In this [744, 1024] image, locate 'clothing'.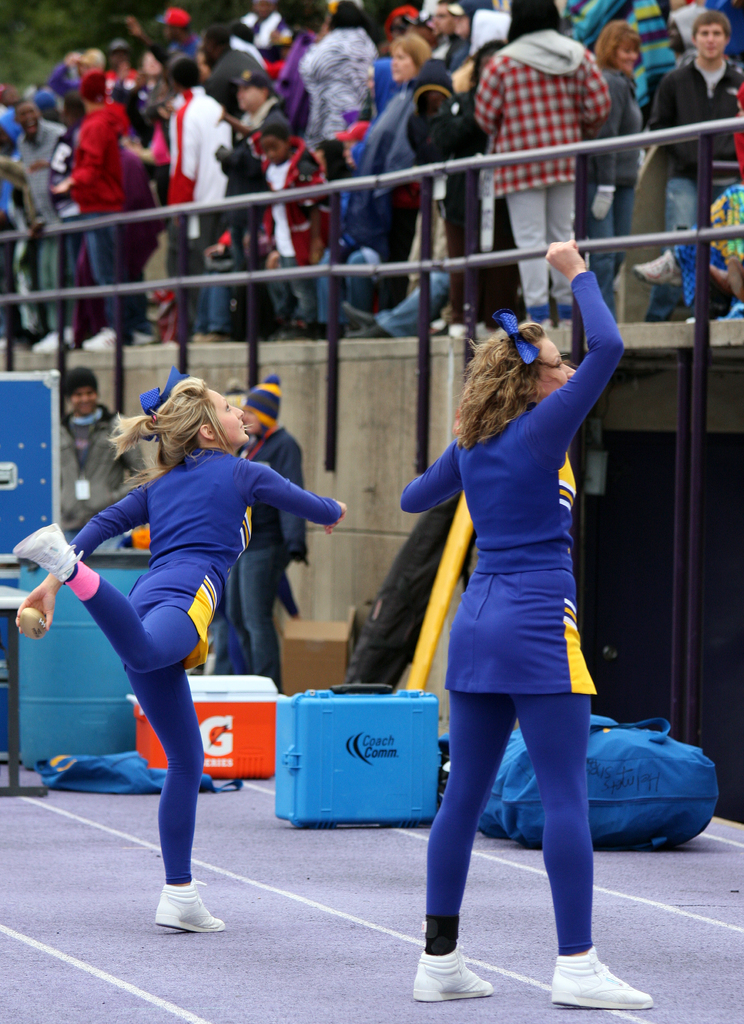
Bounding box: (x1=355, y1=77, x2=430, y2=242).
